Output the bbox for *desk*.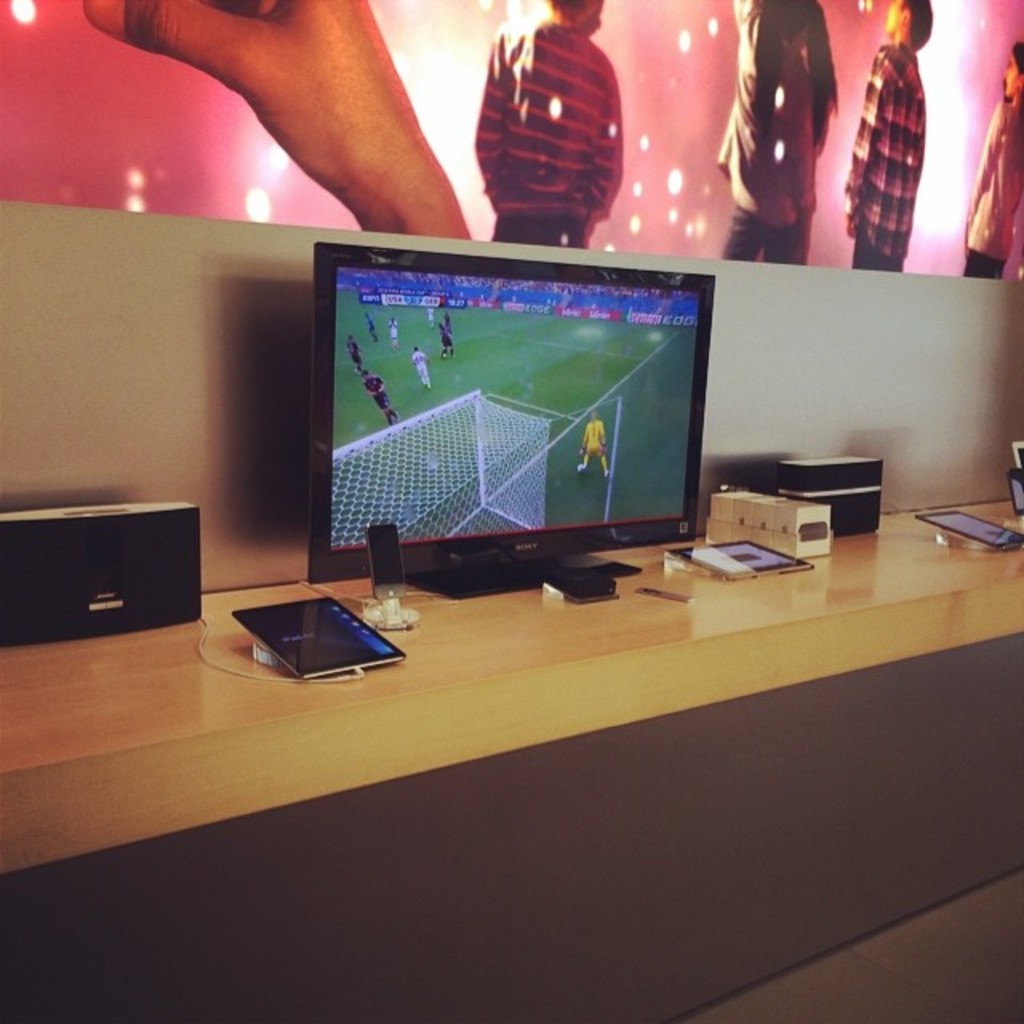
0:493:1022:1022.
